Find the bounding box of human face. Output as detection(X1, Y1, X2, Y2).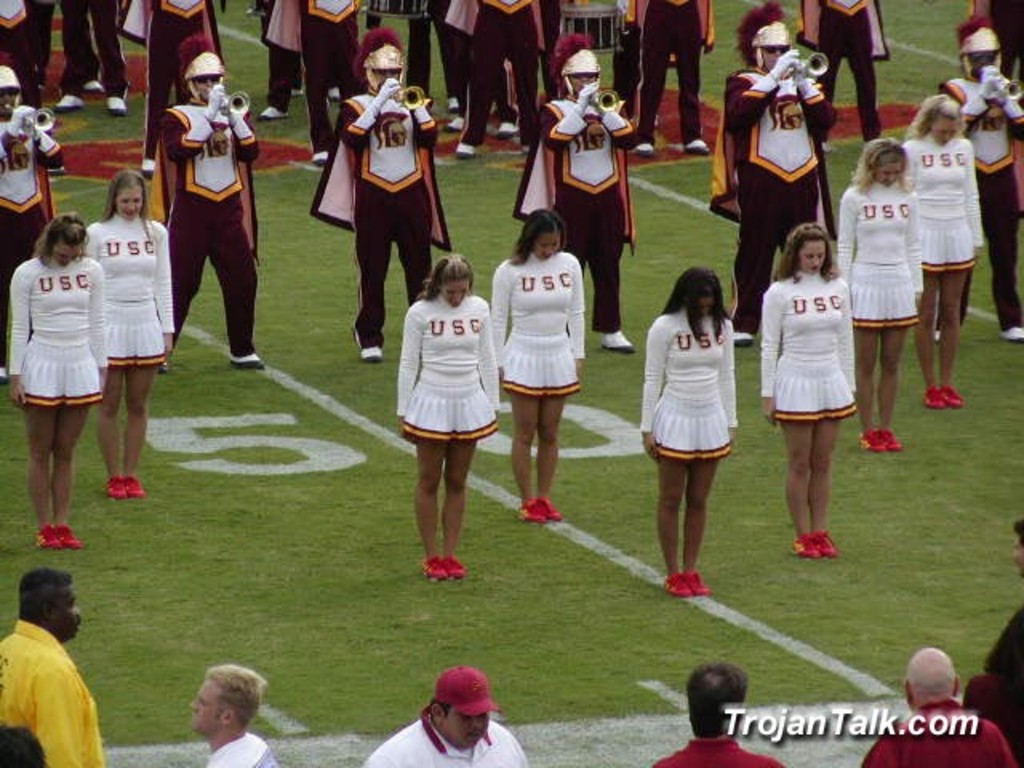
detection(930, 117, 954, 146).
